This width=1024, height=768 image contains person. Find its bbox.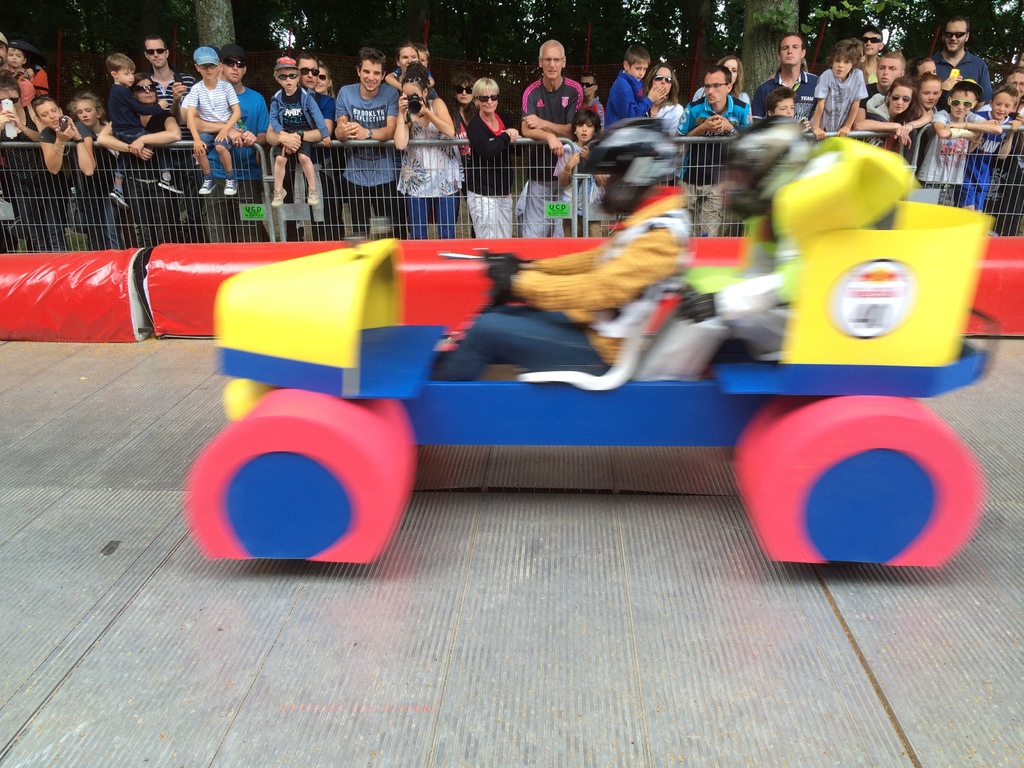
locate(673, 65, 754, 240).
